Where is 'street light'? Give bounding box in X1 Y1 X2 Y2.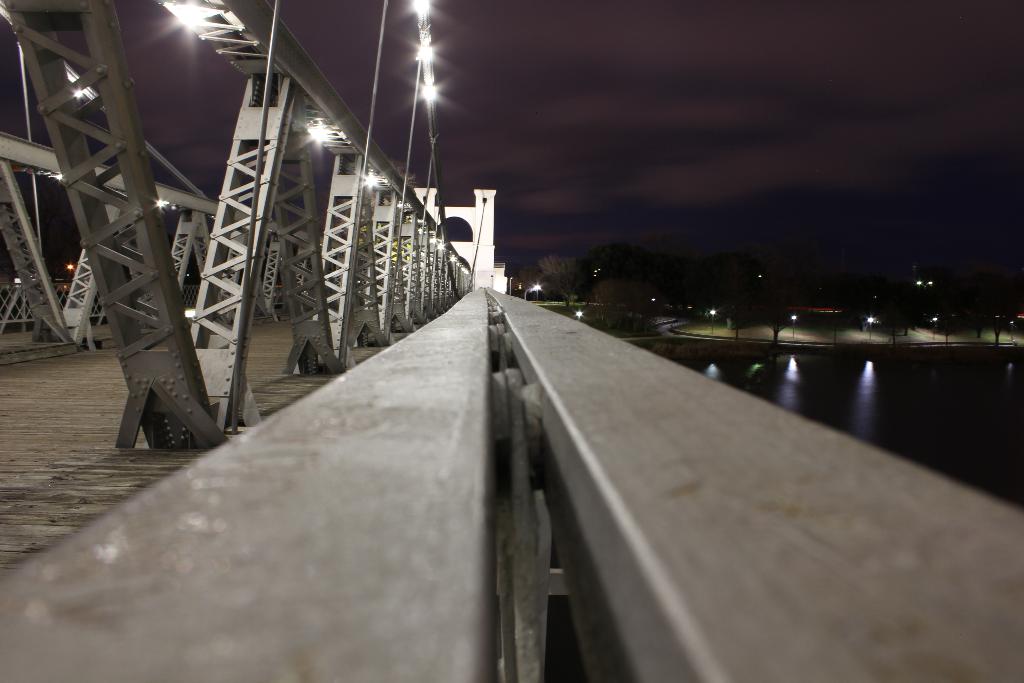
867 313 875 341.
